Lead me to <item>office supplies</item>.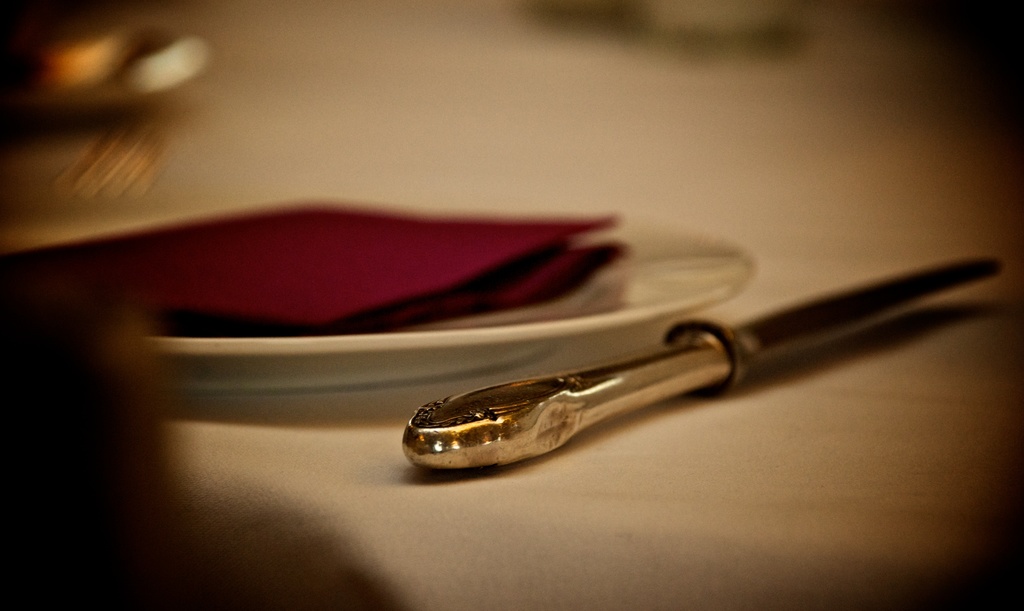
Lead to {"x1": 26, "y1": 24, "x2": 175, "y2": 95}.
